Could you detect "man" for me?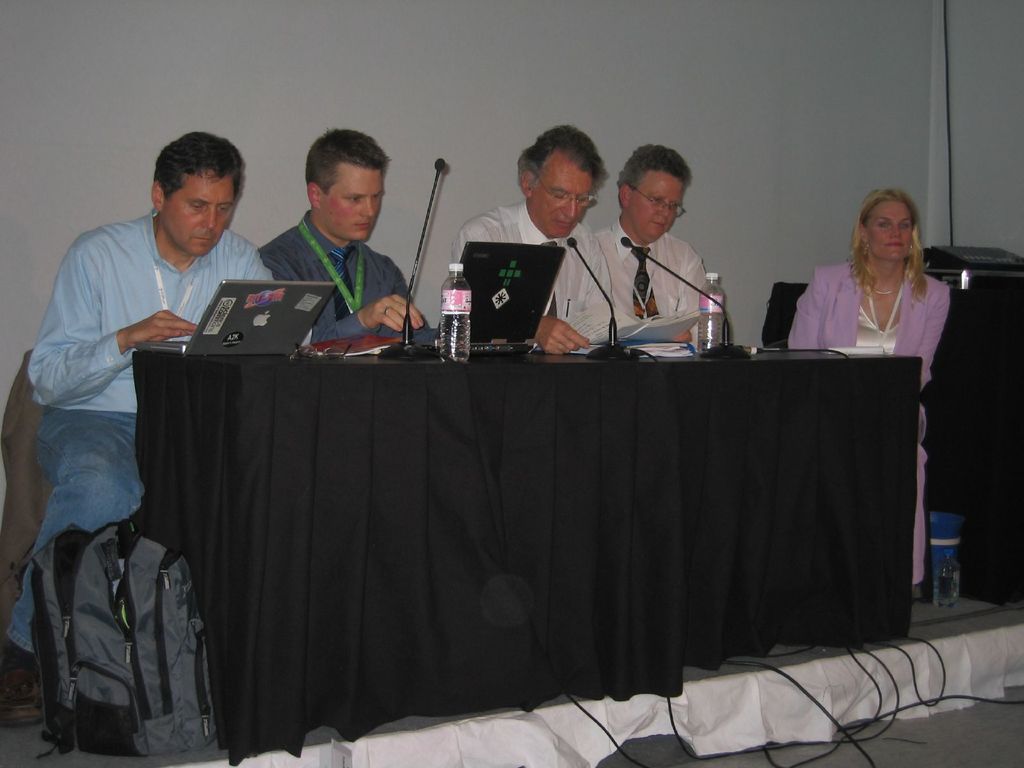
Detection result: 591/148/741/360.
